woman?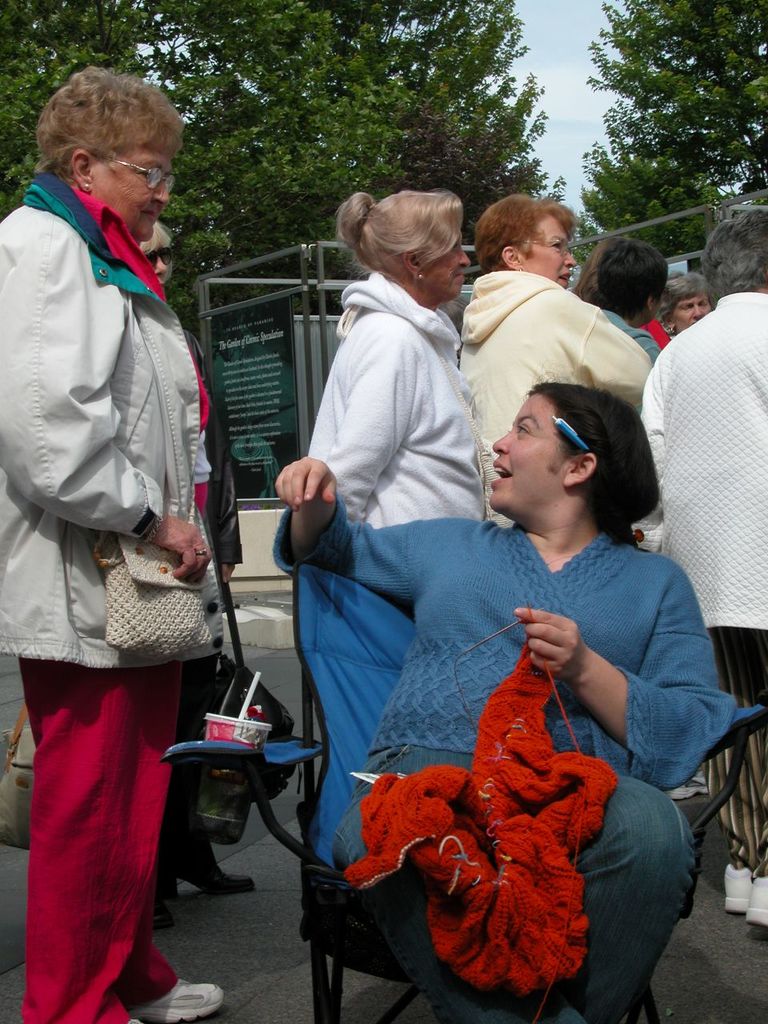
x1=0 y1=65 x2=224 y2=1023
